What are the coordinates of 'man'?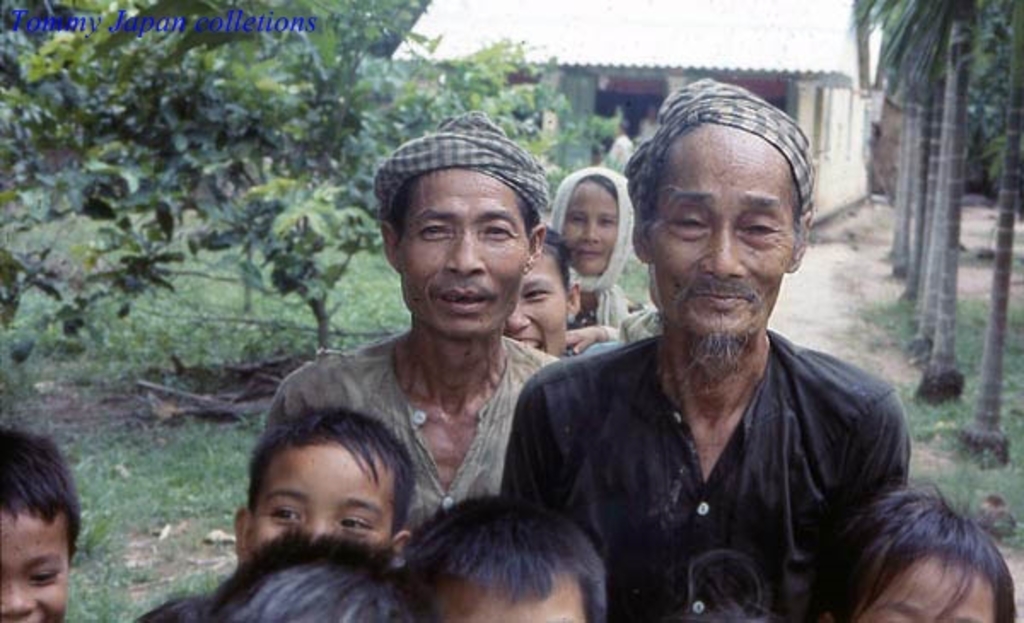
(493,73,908,621).
